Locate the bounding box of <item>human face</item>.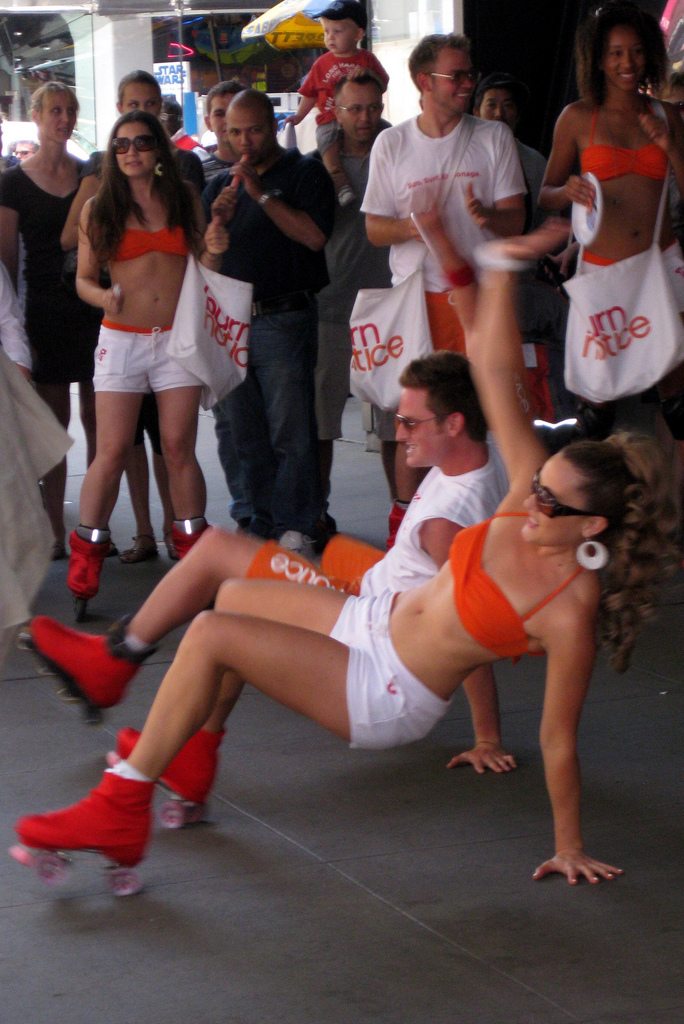
Bounding box: 345,82,379,135.
